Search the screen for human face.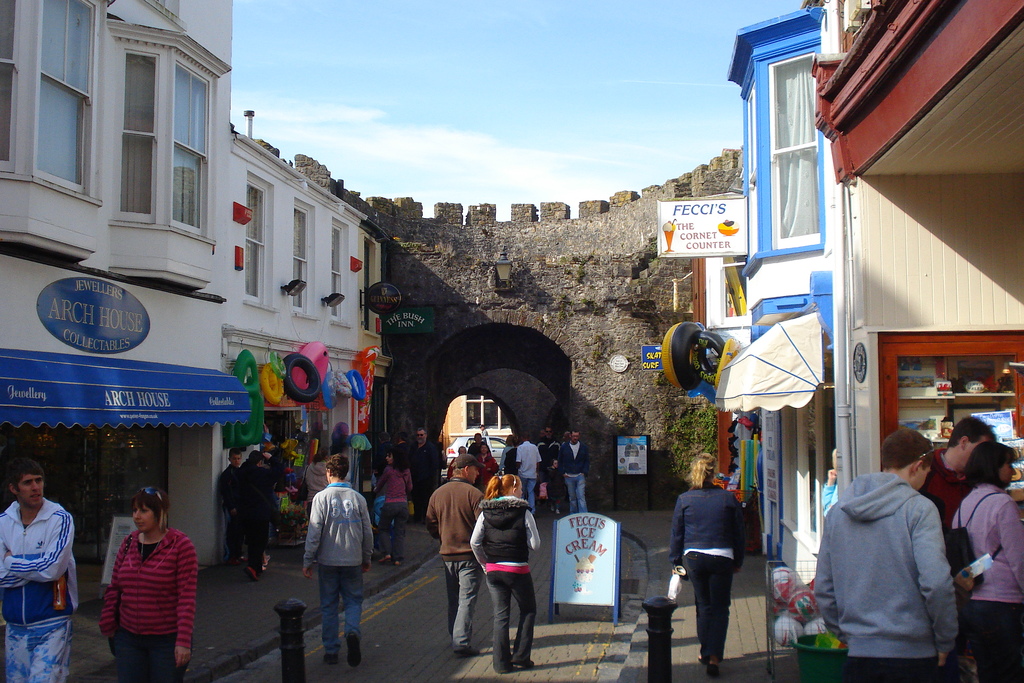
Found at 132,502,155,530.
